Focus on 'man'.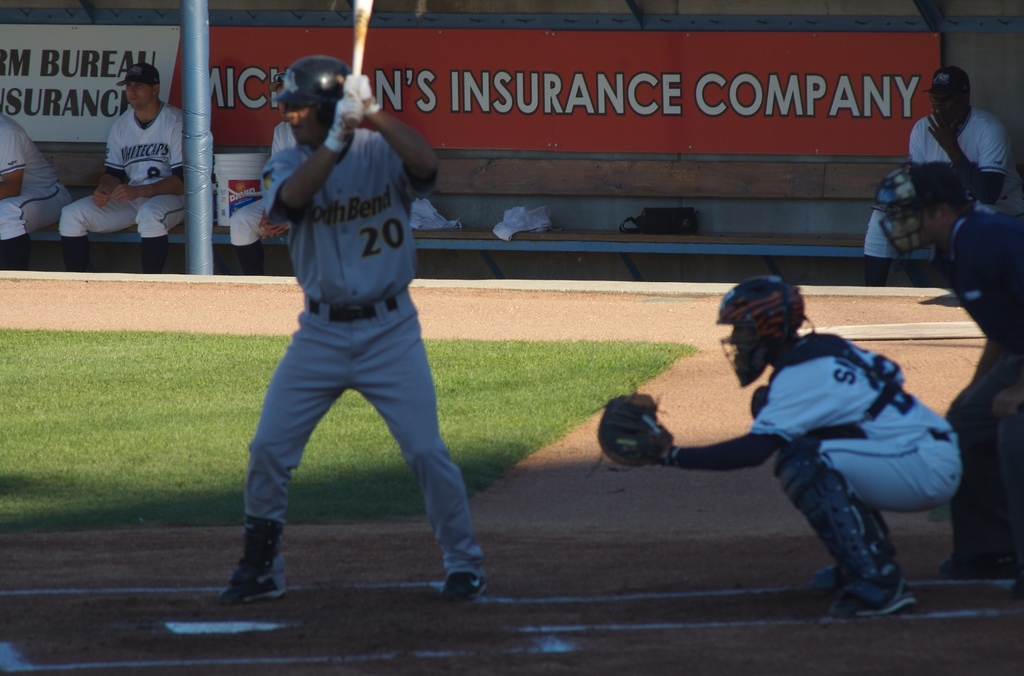
Focused at BBox(858, 160, 1023, 364).
